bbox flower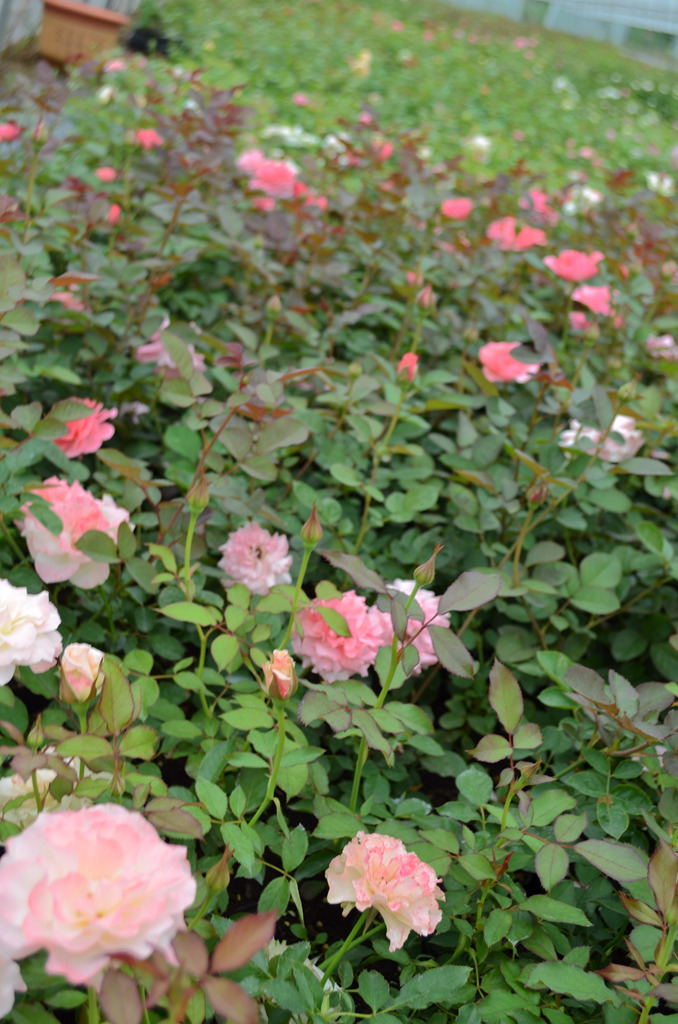
[x1=0, y1=931, x2=22, y2=1023]
